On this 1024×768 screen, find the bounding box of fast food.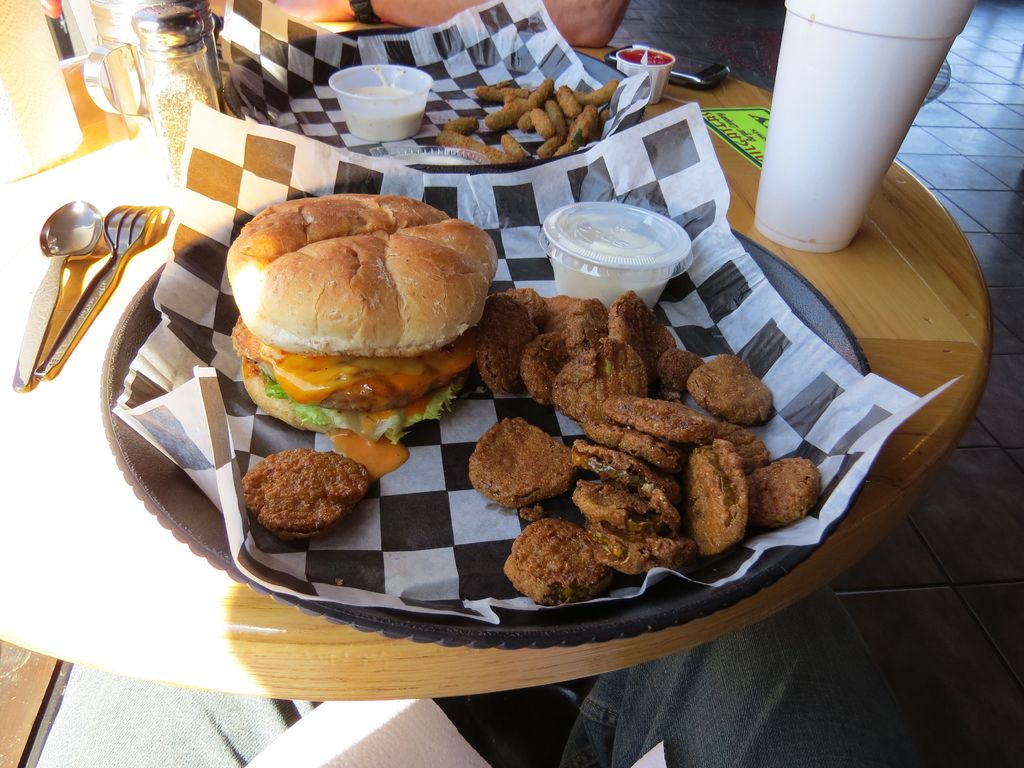
Bounding box: crop(575, 441, 692, 515).
